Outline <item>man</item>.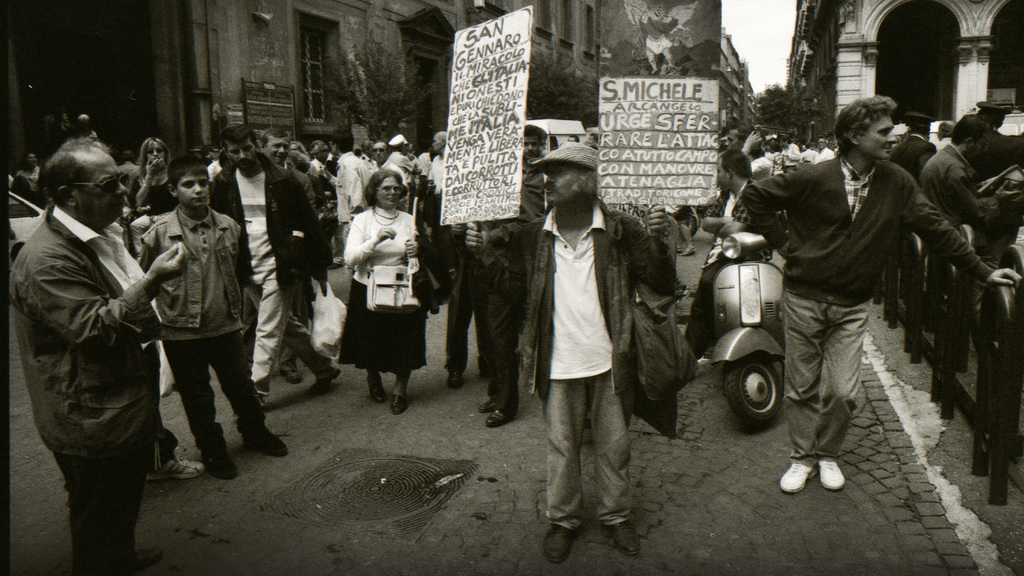
Outline: <region>434, 221, 485, 391</region>.
